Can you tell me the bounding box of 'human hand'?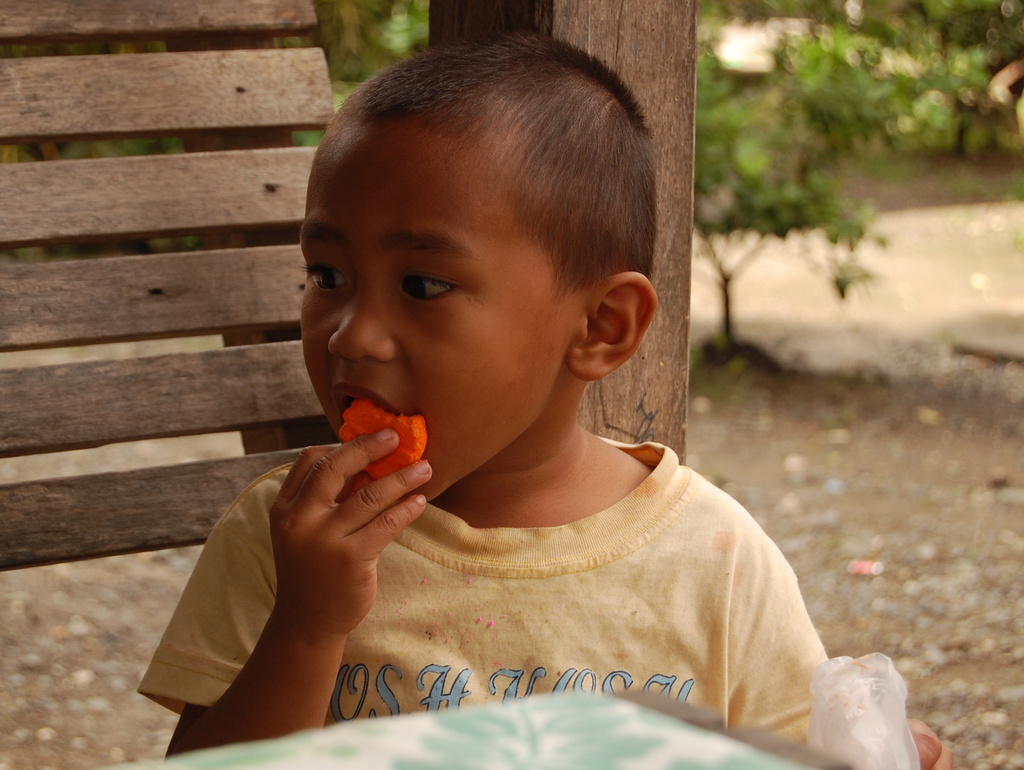
bbox(881, 716, 954, 769).
